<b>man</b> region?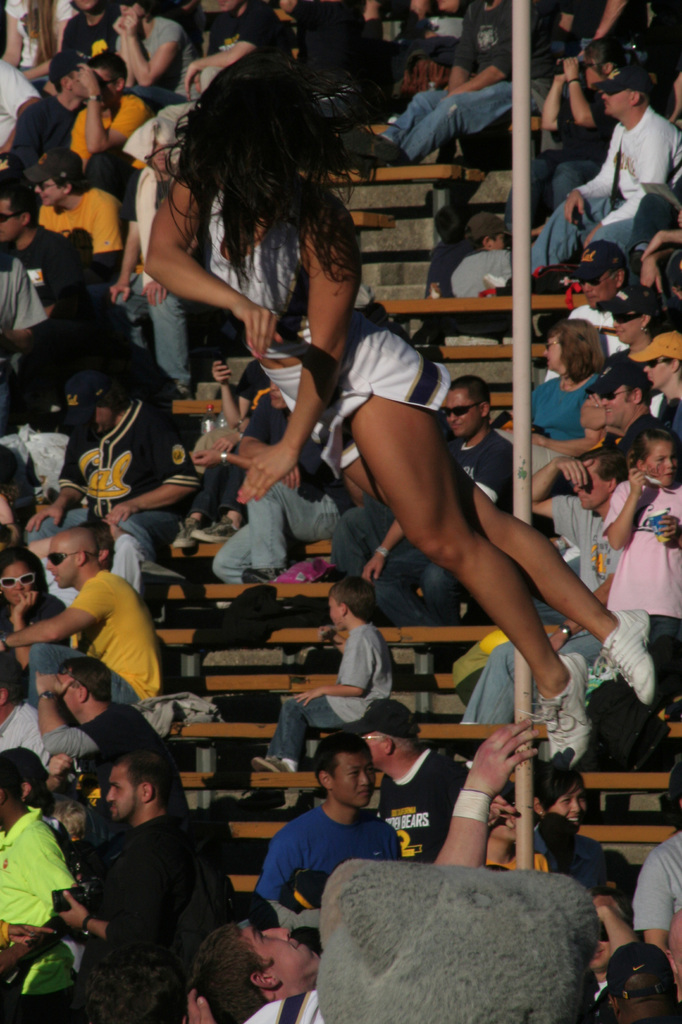
left=630, top=767, right=681, bottom=953
